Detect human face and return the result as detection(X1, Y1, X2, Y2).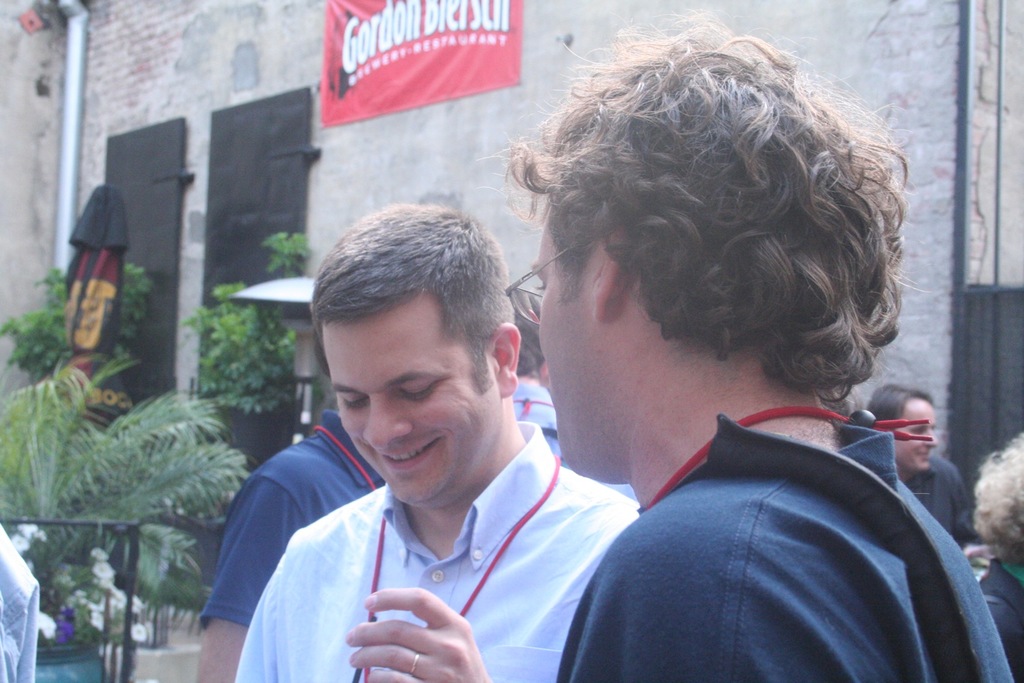
detection(895, 395, 935, 475).
